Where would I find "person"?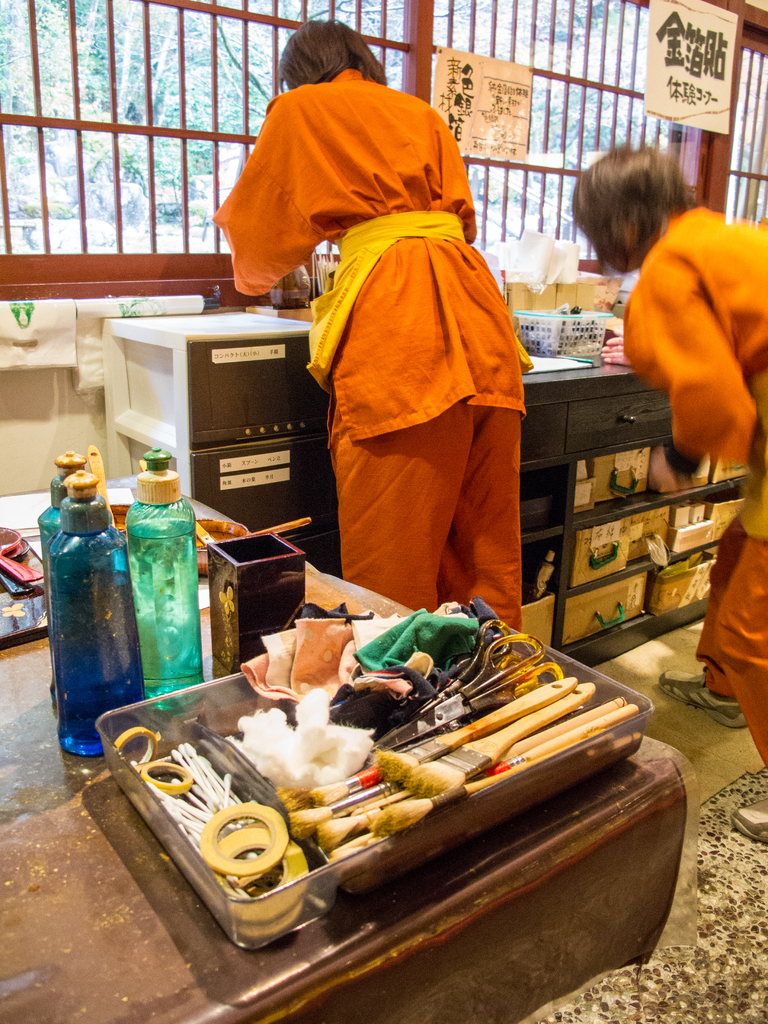
At (566,143,767,843).
